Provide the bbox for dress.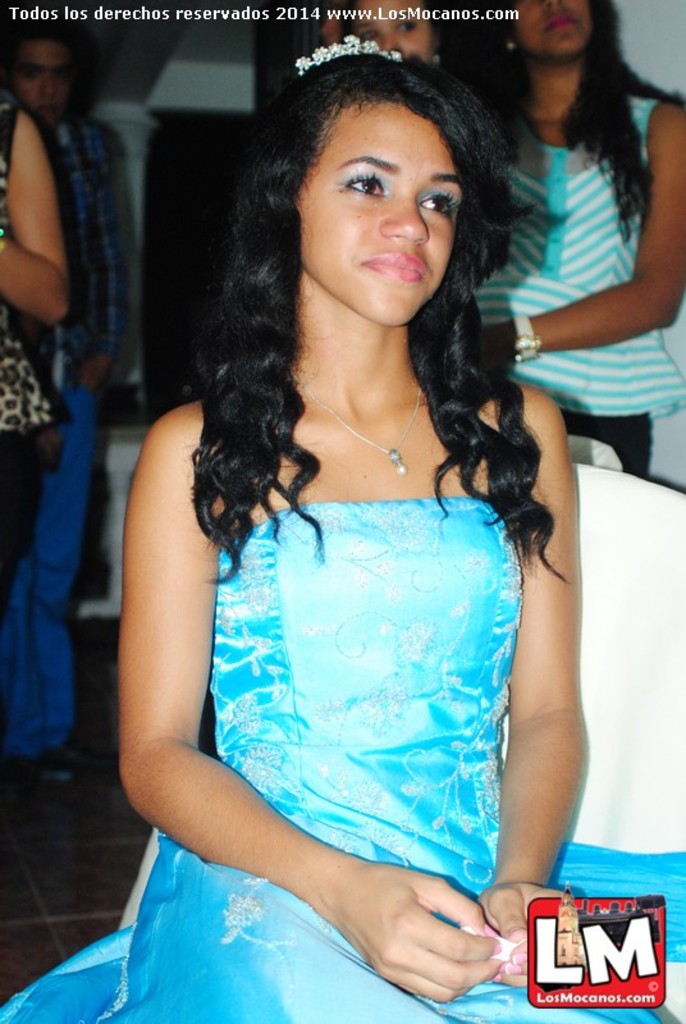
[x1=0, y1=495, x2=685, y2=1023].
